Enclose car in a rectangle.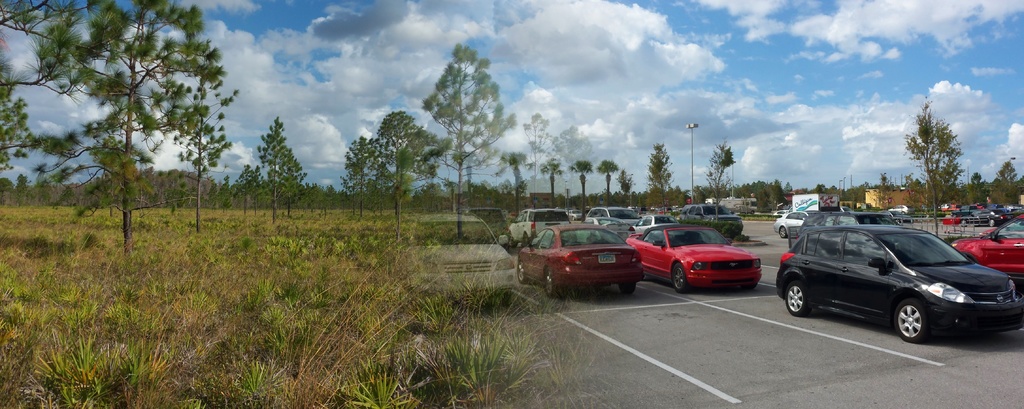
(left=507, top=206, right=575, bottom=243).
